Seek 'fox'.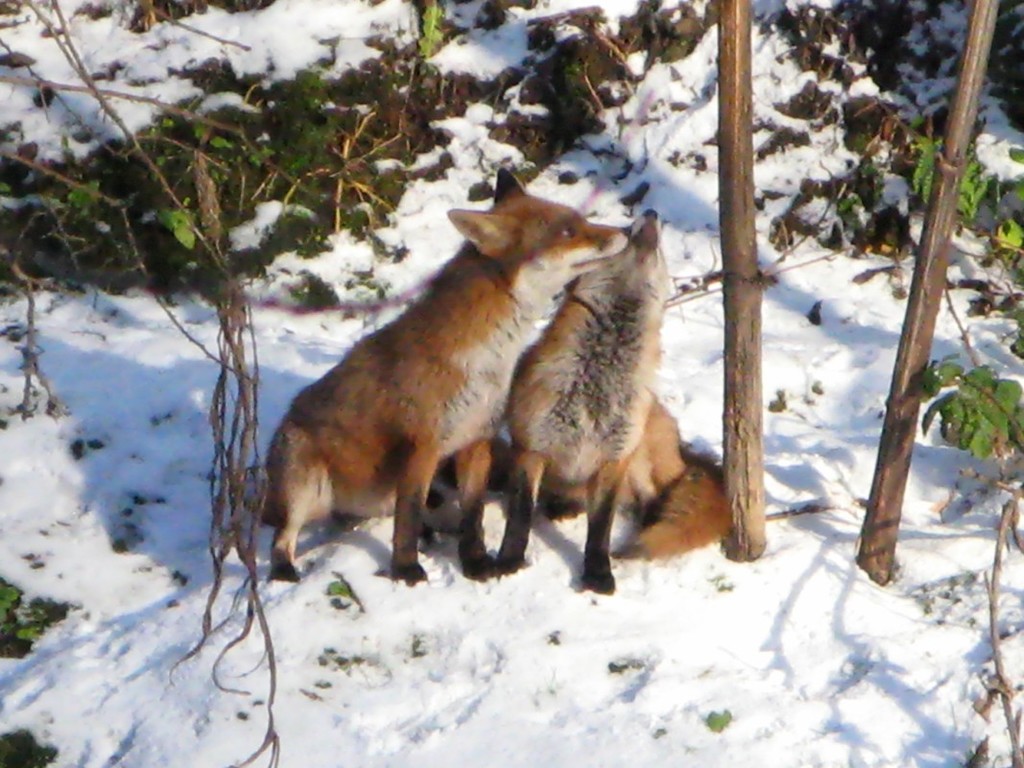
left=247, top=167, right=629, bottom=588.
